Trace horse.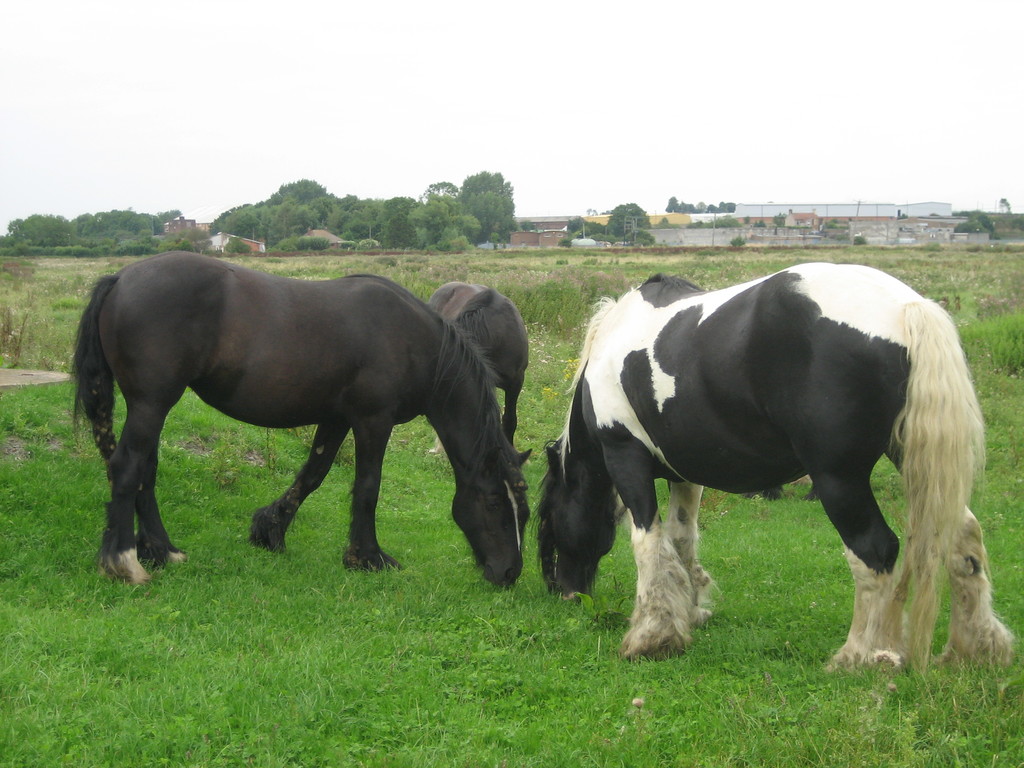
Traced to (left=421, top=277, right=531, bottom=456).
